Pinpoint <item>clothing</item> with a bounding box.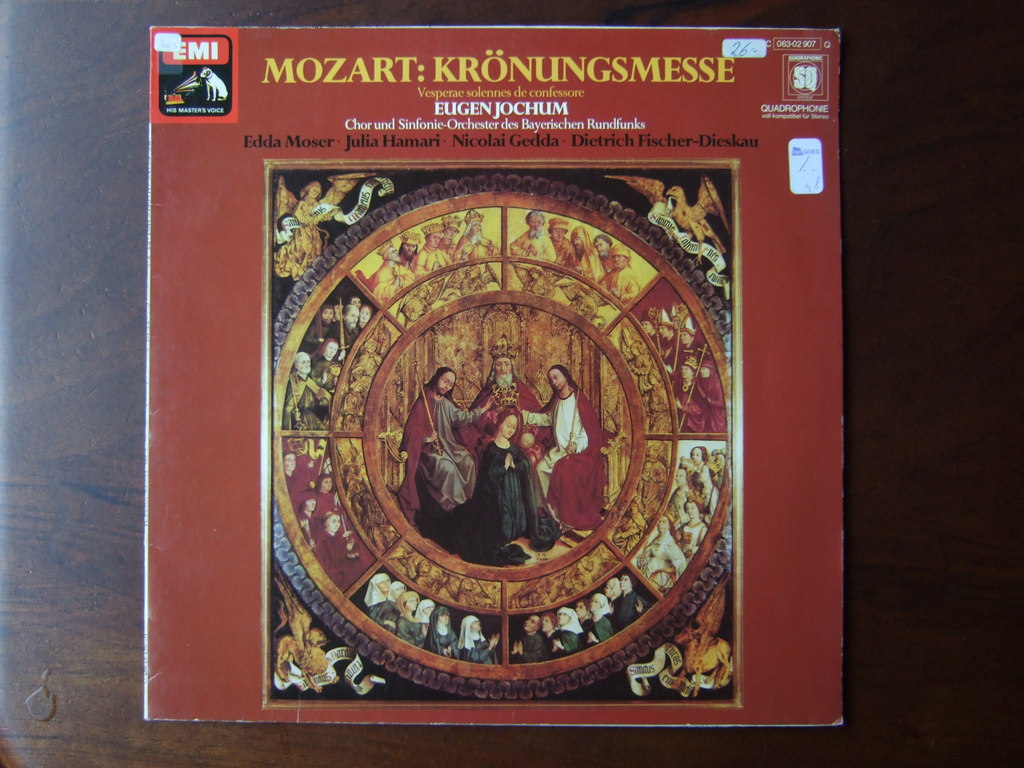
crop(525, 387, 612, 534).
